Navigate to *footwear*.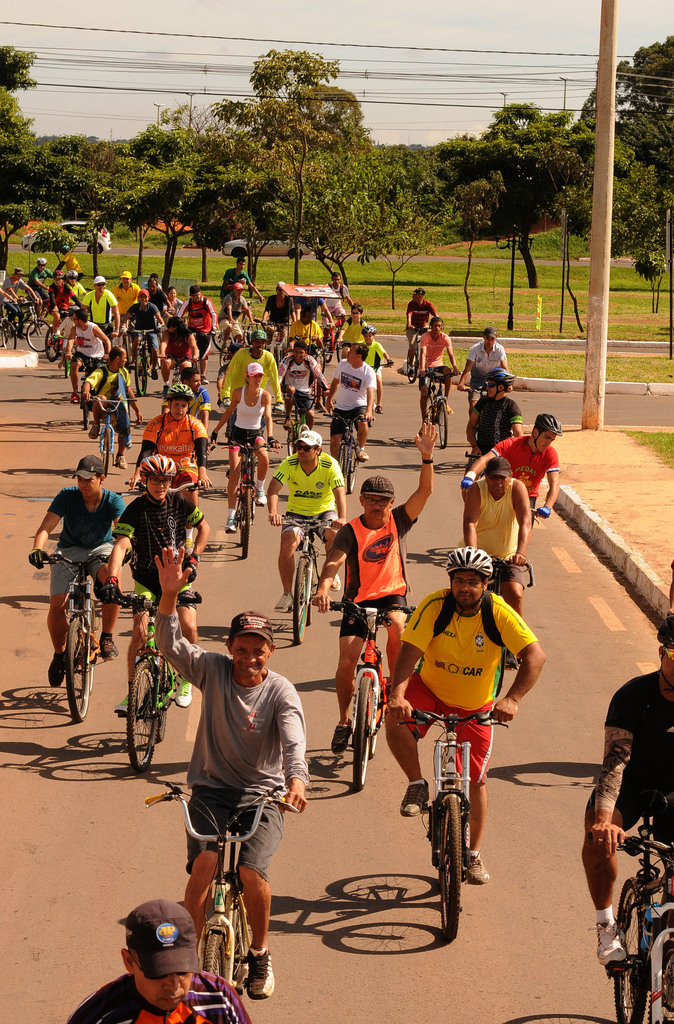
Navigation target: 329/573/341/593.
